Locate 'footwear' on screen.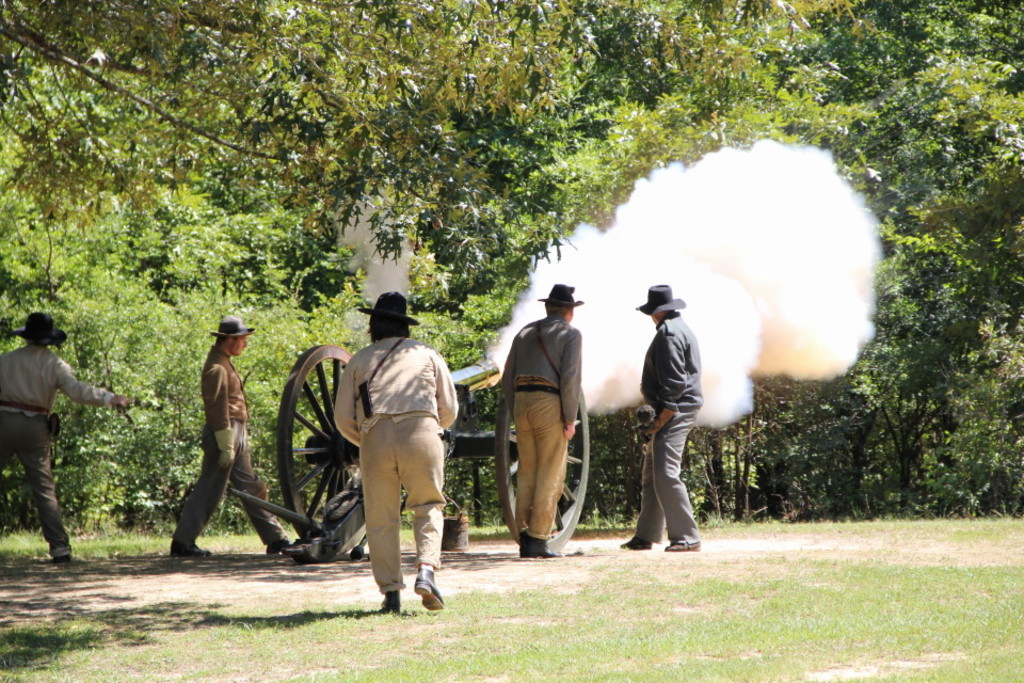
On screen at 377/591/400/614.
